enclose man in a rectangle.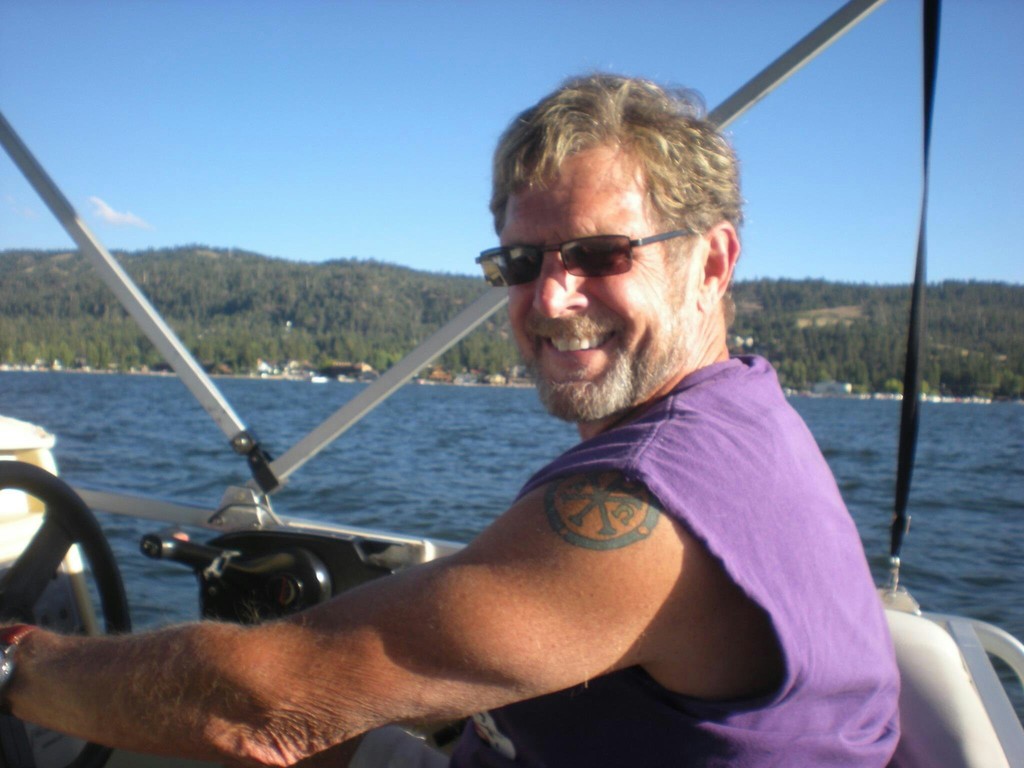
[left=0, top=94, right=918, bottom=767].
